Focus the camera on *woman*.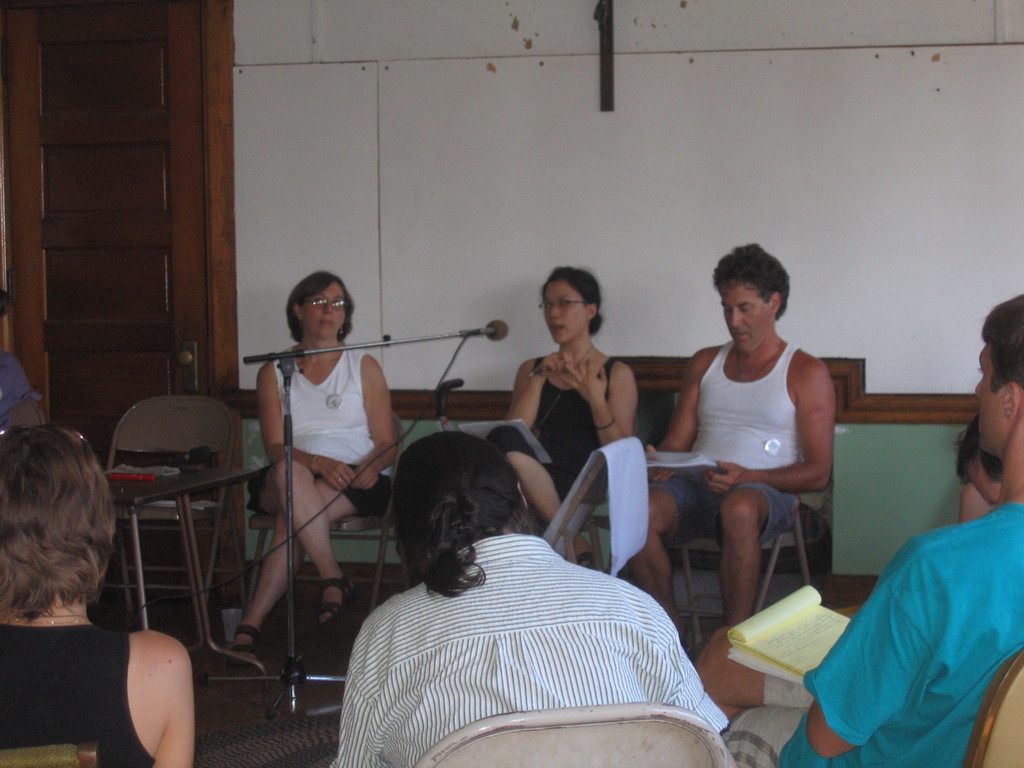
Focus region: pyautogui.locateOnScreen(500, 258, 648, 530).
